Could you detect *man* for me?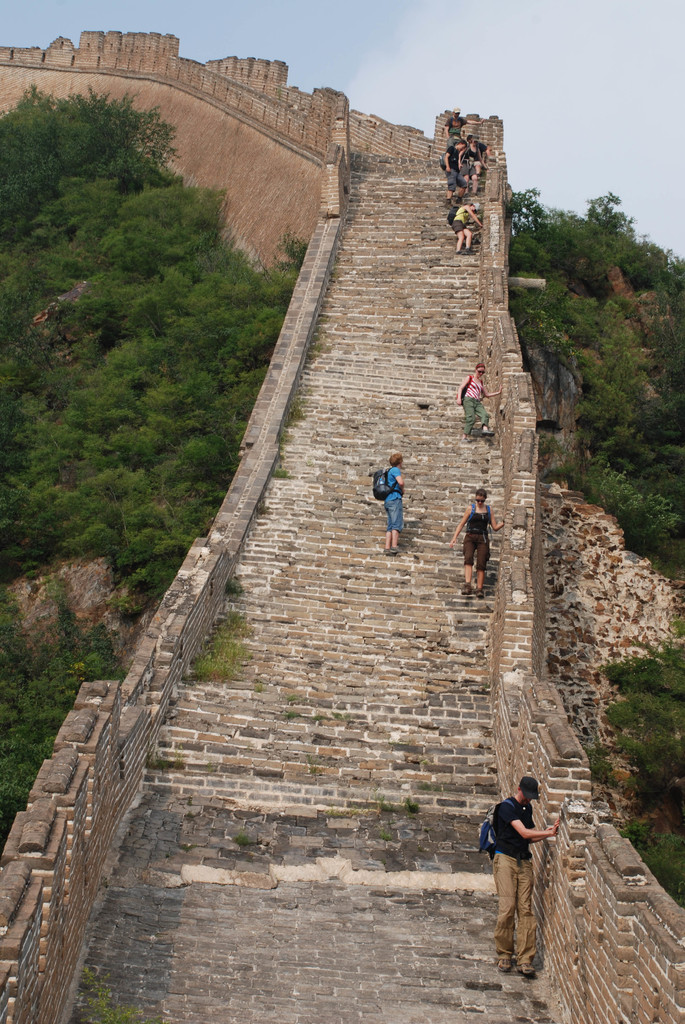
Detection result: [x1=488, y1=779, x2=578, y2=957].
